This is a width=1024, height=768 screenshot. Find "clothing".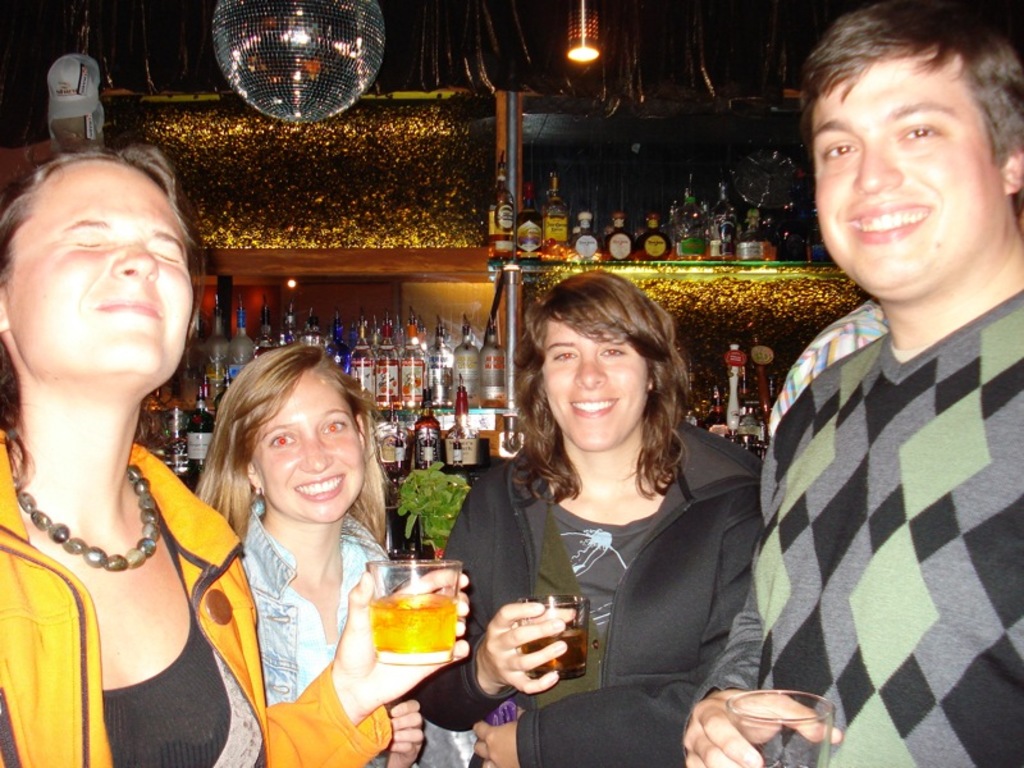
Bounding box: [705, 329, 1023, 767].
